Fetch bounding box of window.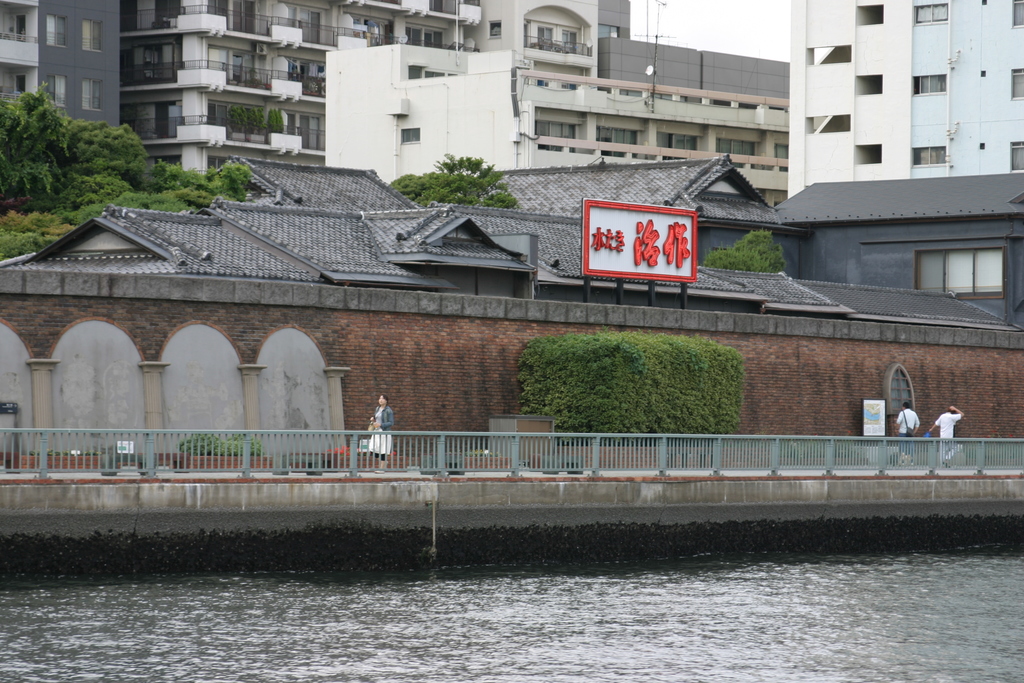
Bbox: BBox(81, 18, 109, 52).
